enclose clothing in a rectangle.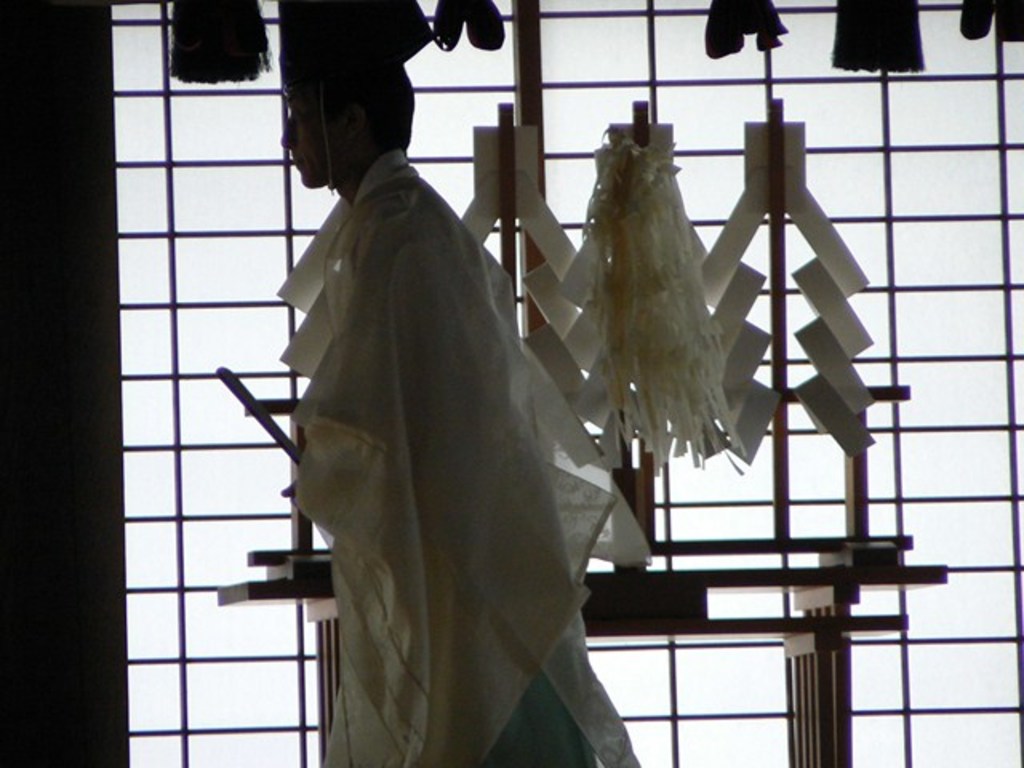
bbox(248, 99, 608, 744).
